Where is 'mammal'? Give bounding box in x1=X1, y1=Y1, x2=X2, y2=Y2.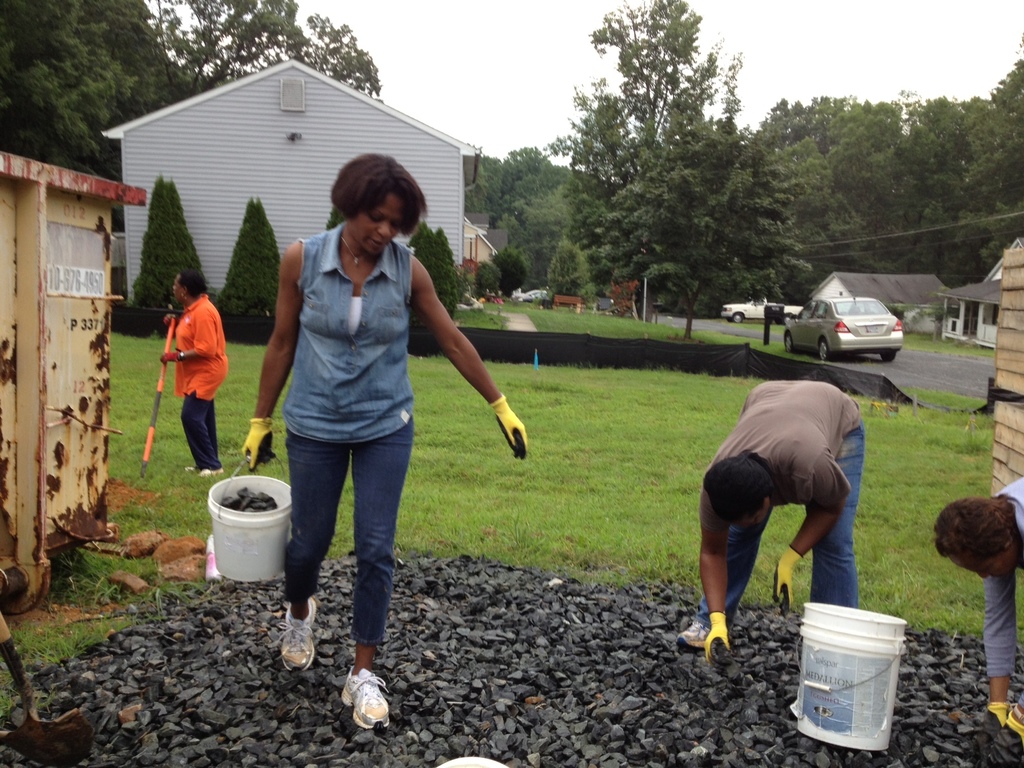
x1=245, y1=146, x2=530, y2=729.
